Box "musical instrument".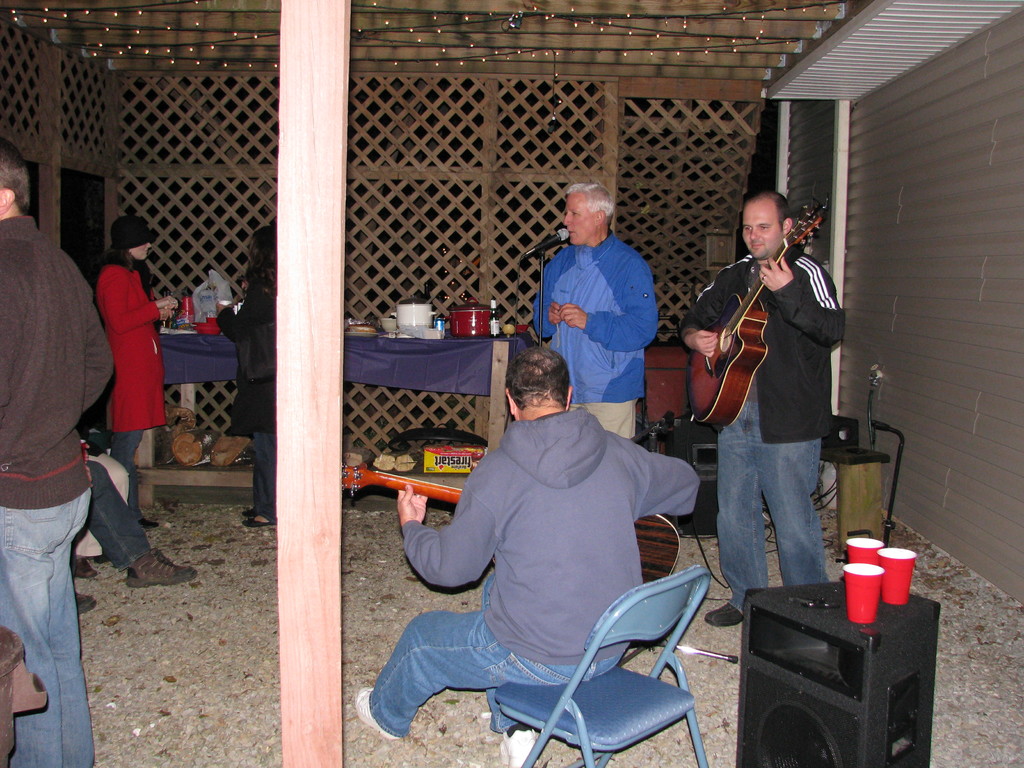
{"x1": 684, "y1": 197, "x2": 828, "y2": 425}.
